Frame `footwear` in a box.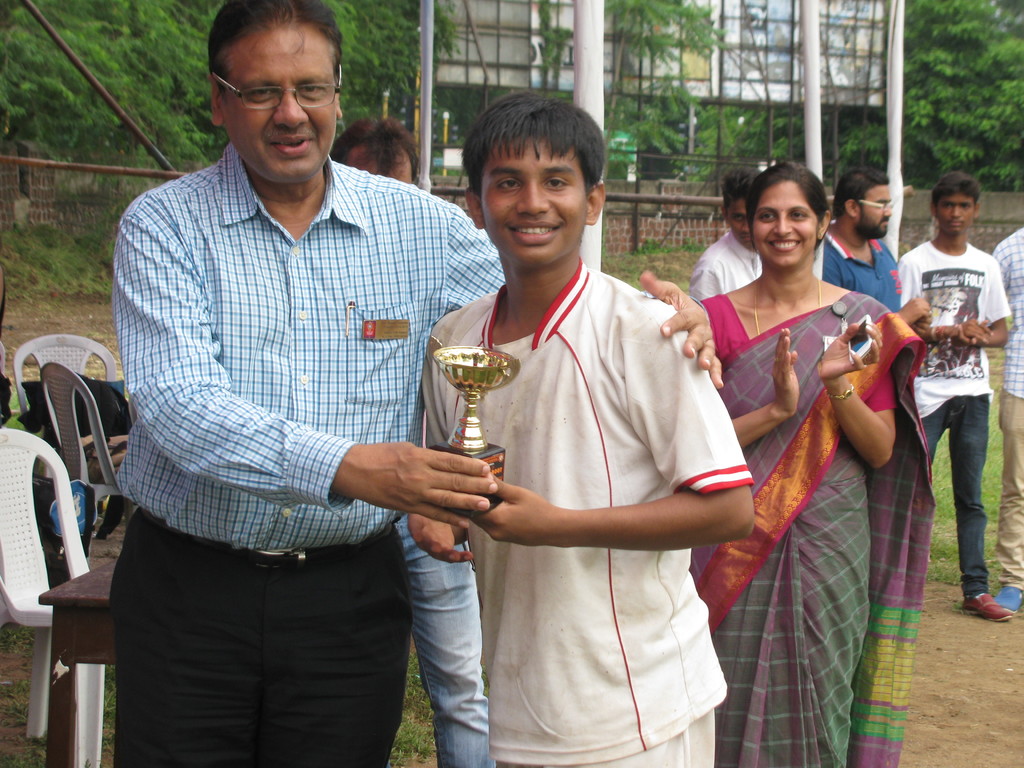
select_region(988, 580, 1023, 618).
